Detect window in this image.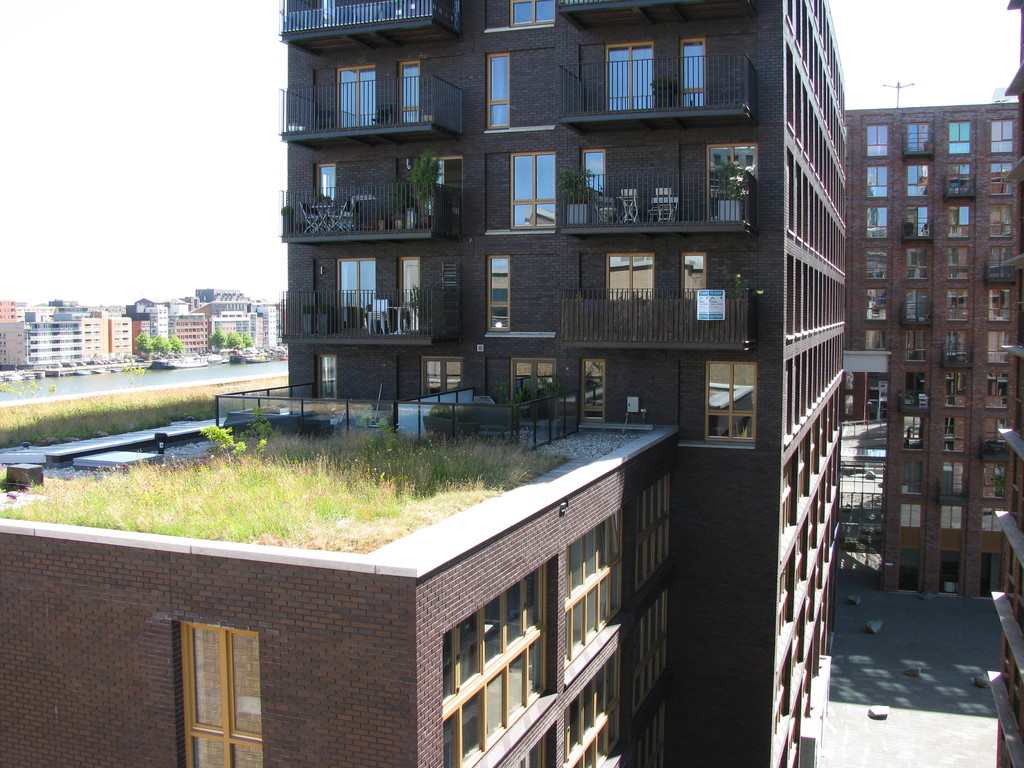
Detection: box=[339, 261, 377, 317].
